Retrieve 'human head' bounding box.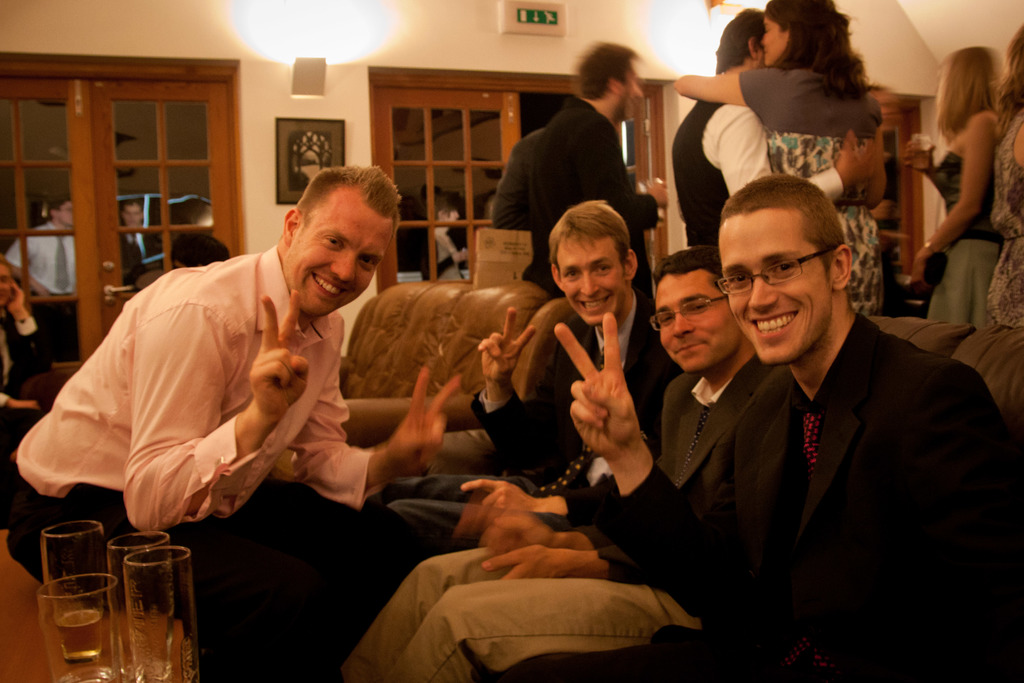
Bounding box: (719,8,763,69).
